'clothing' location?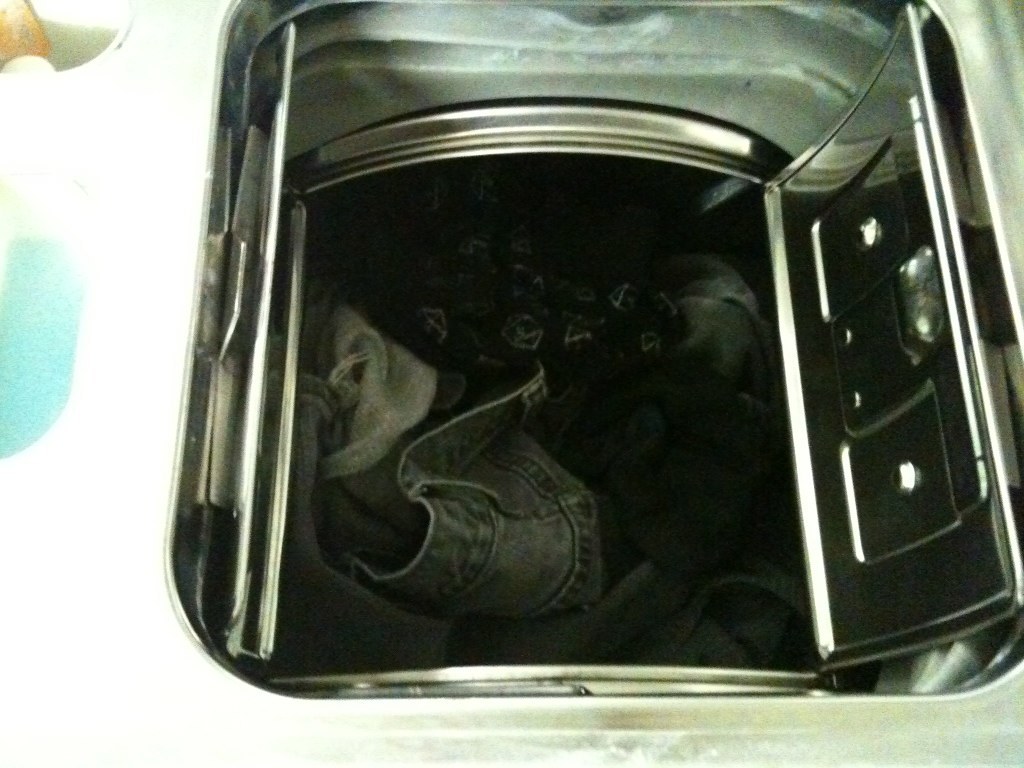
rect(324, 355, 622, 624)
